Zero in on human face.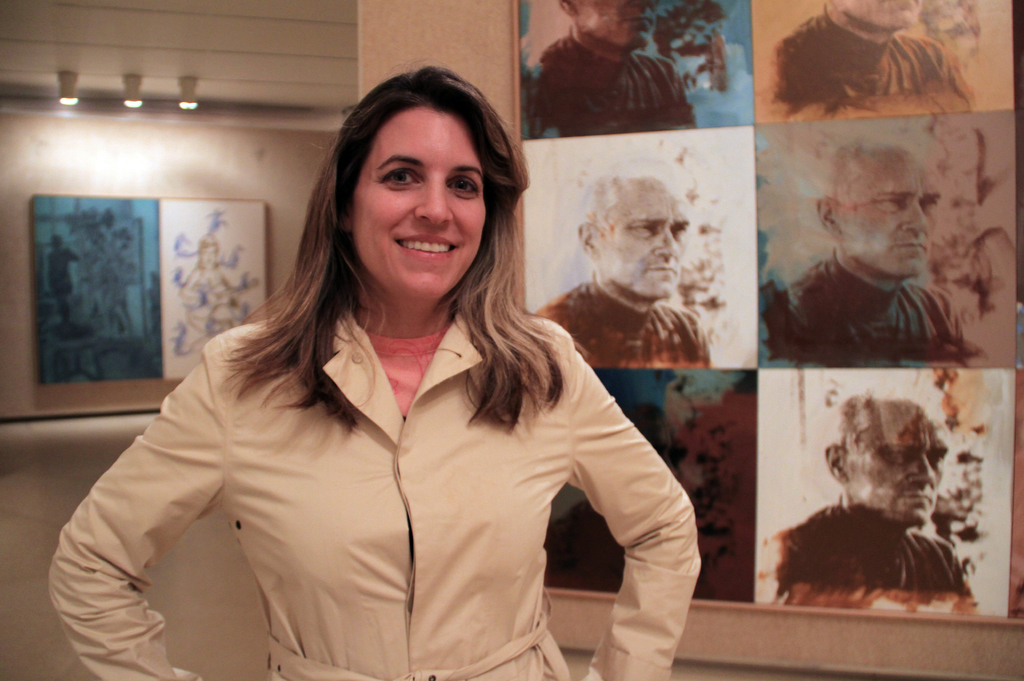
Zeroed in: {"left": 351, "top": 106, "right": 486, "bottom": 297}.
